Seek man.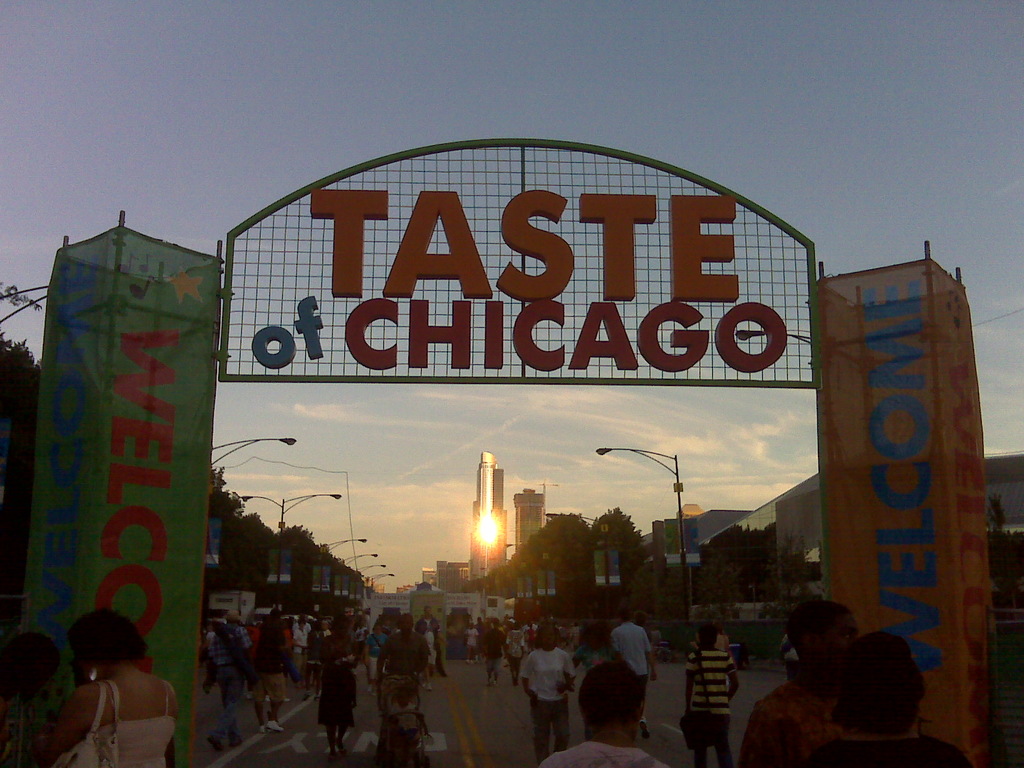
BBox(252, 602, 291, 734).
